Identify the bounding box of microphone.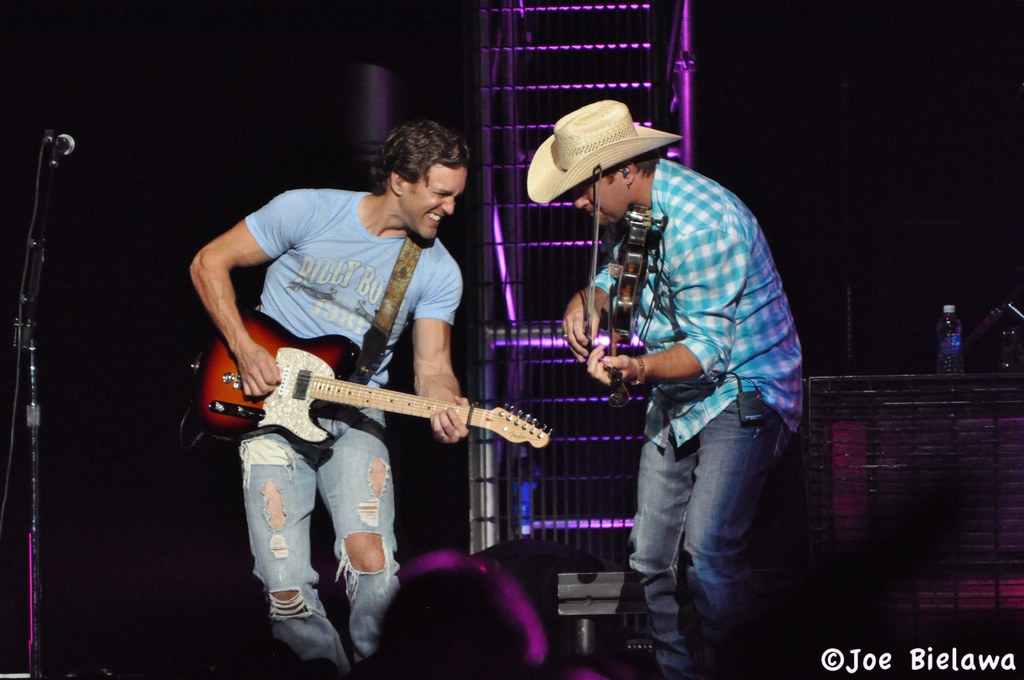
{"left": 48, "top": 131, "right": 78, "bottom": 156}.
